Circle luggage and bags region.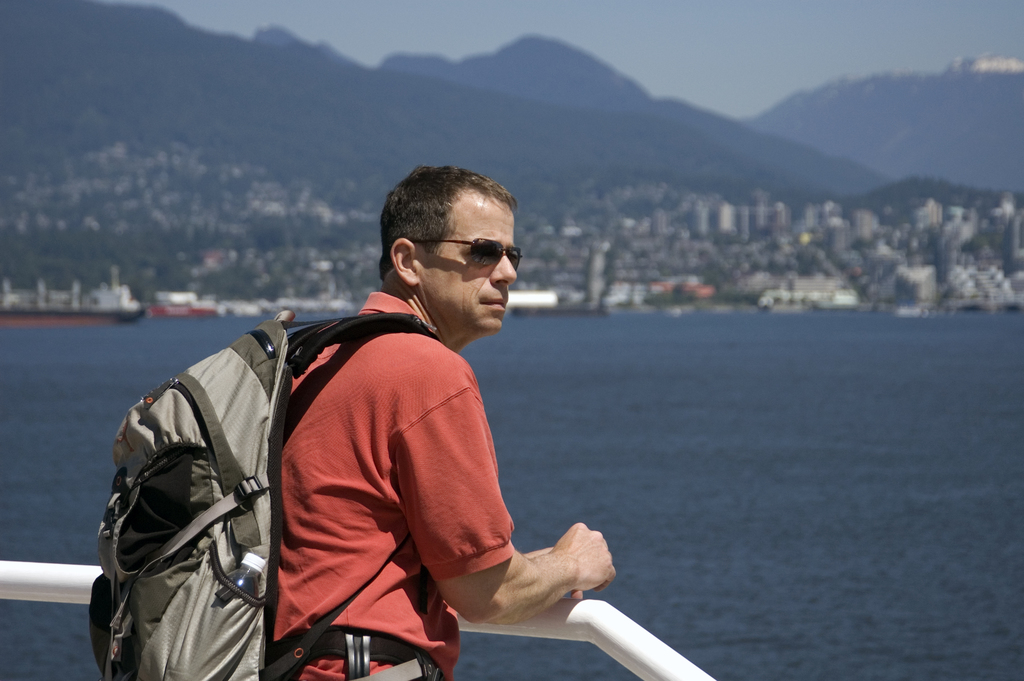
Region: {"left": 120, "top": 308, "right": 443, "bottom": 665}.
